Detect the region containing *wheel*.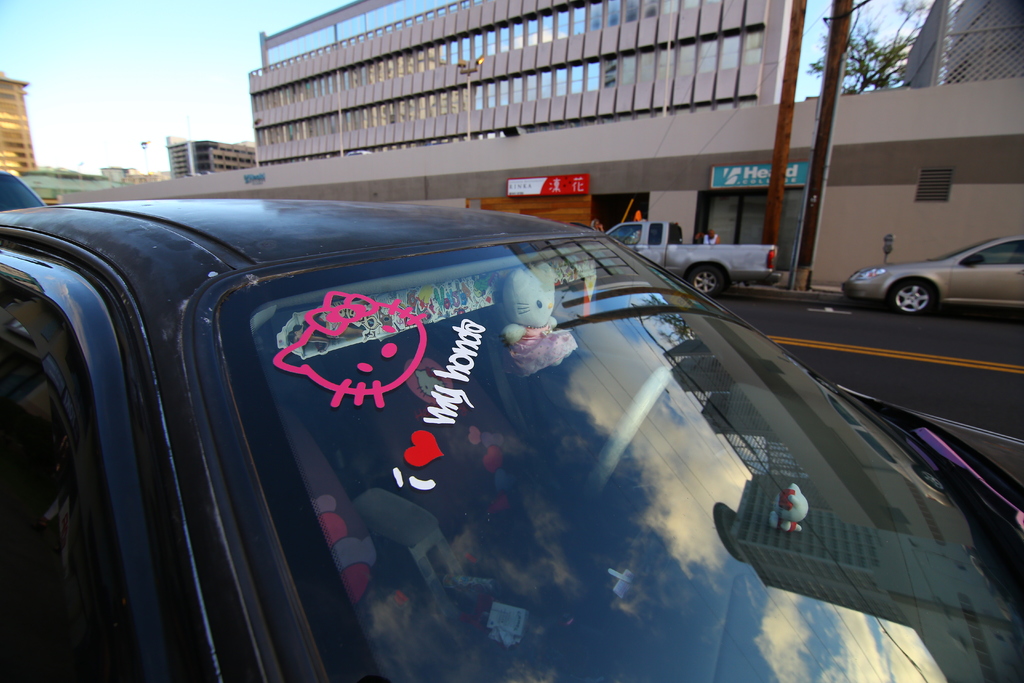
{"left": 689, "top": 263, "right": 724, "bottom": 300}.
